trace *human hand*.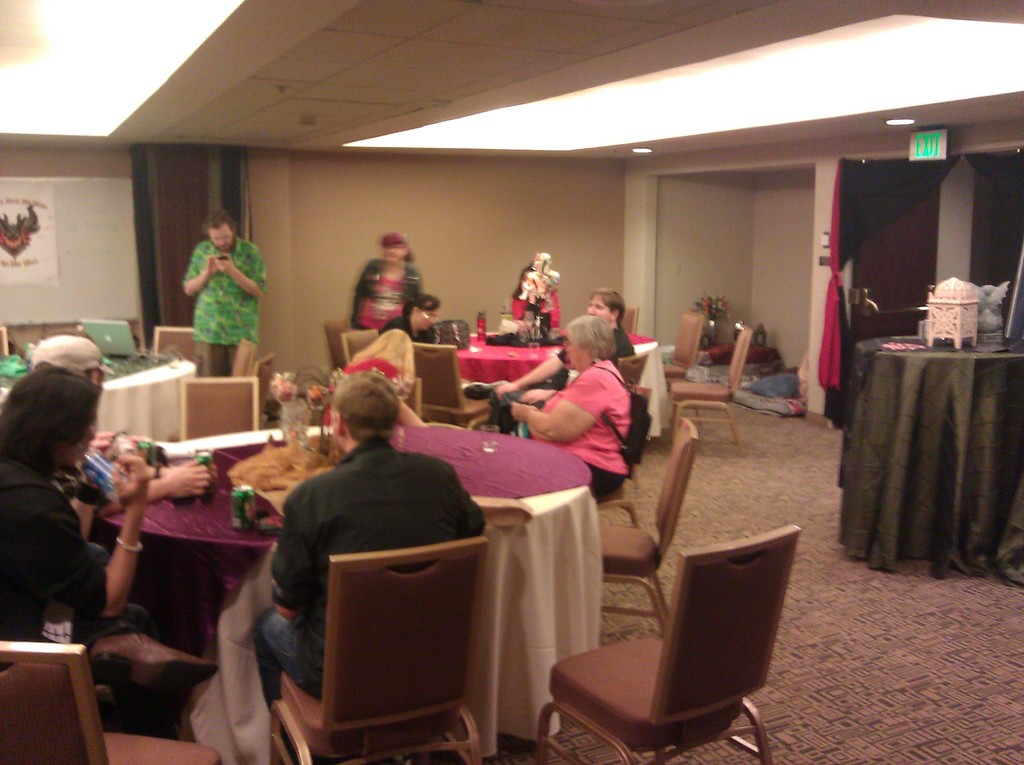
Traced to (x1=518, y1=388, x2=552, y2=406).
